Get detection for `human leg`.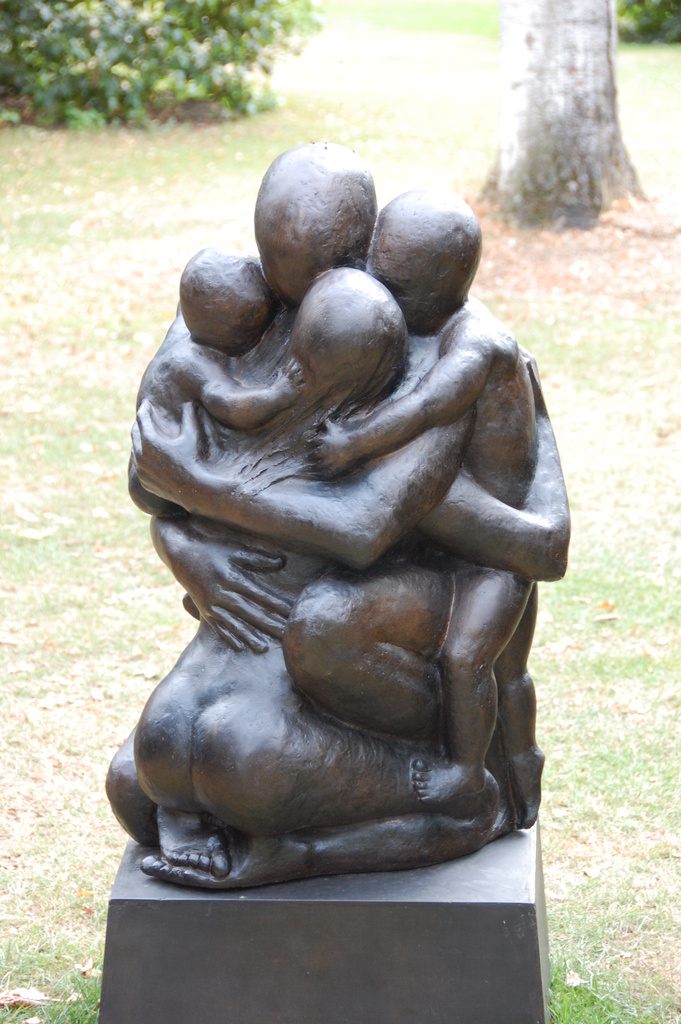
Detection: detection(496, 581, 538, 831).
